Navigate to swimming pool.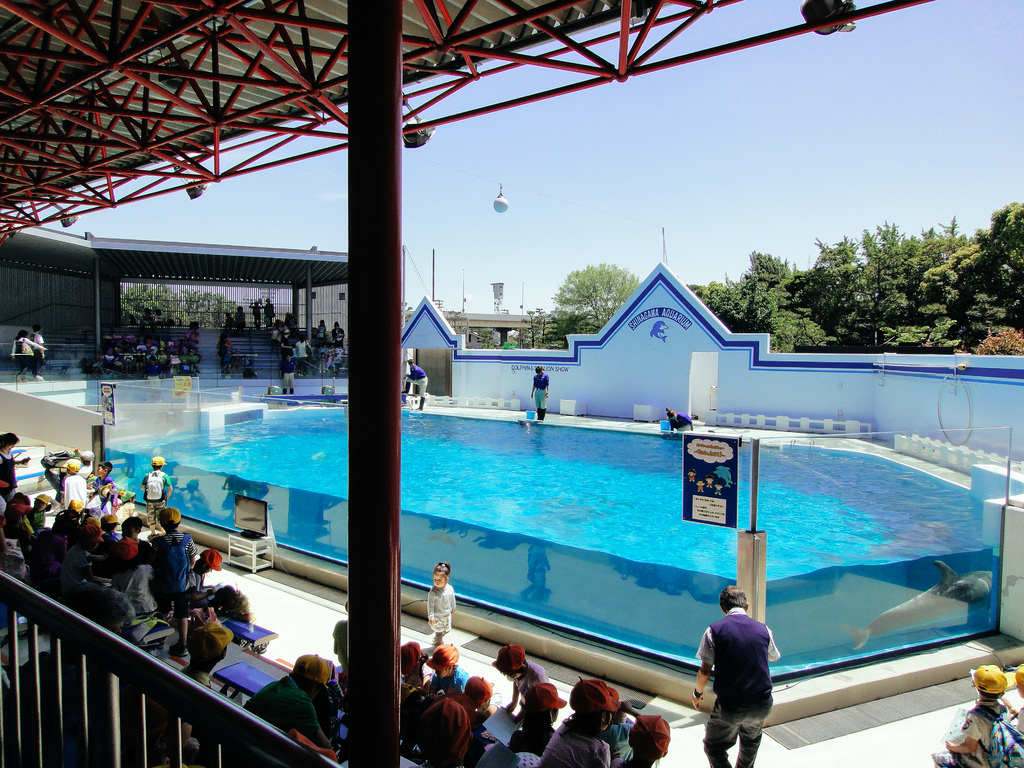
Navigation target: (left=108, top=405, right=1023, bottom=728).
